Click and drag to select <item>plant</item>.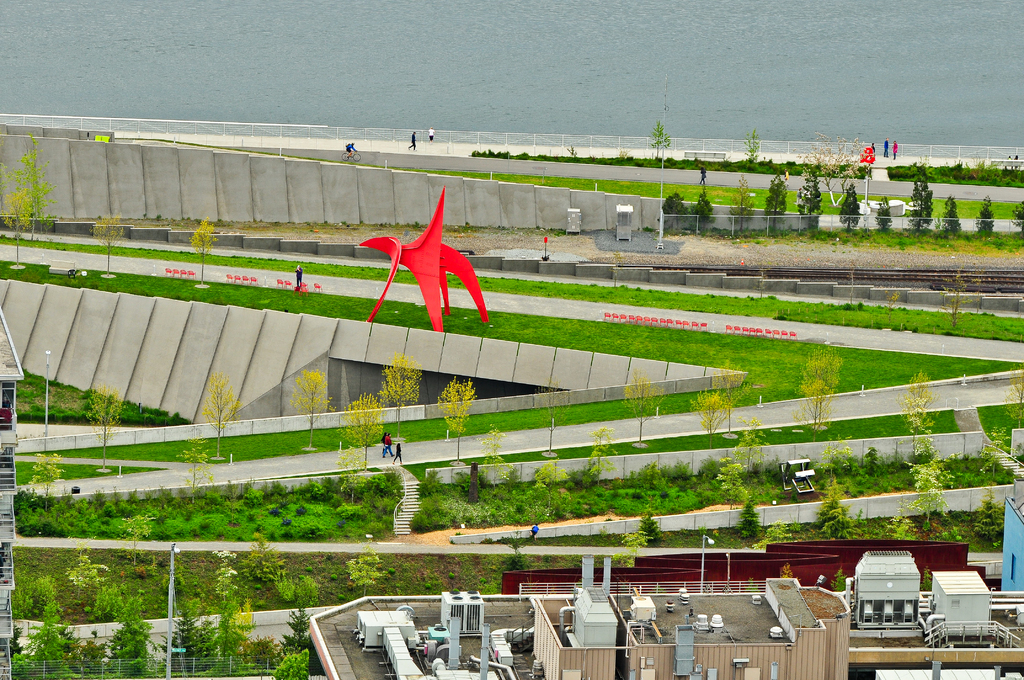
Selection: <region>0, 184, 30, 270</region>.
